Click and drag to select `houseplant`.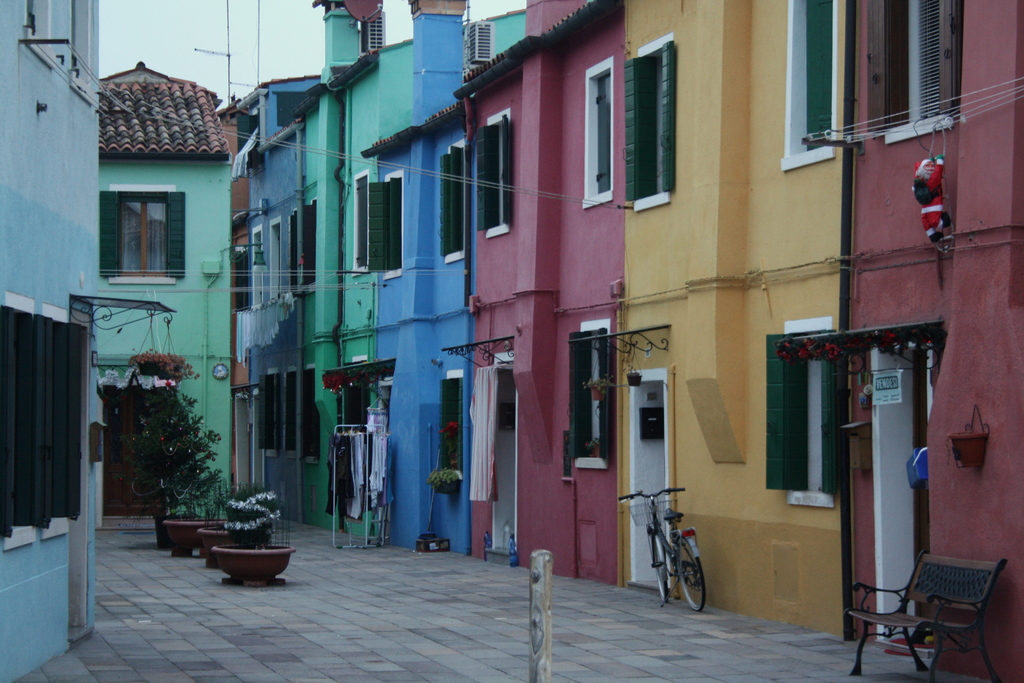
Selection: (575, 437, 598, 462).
